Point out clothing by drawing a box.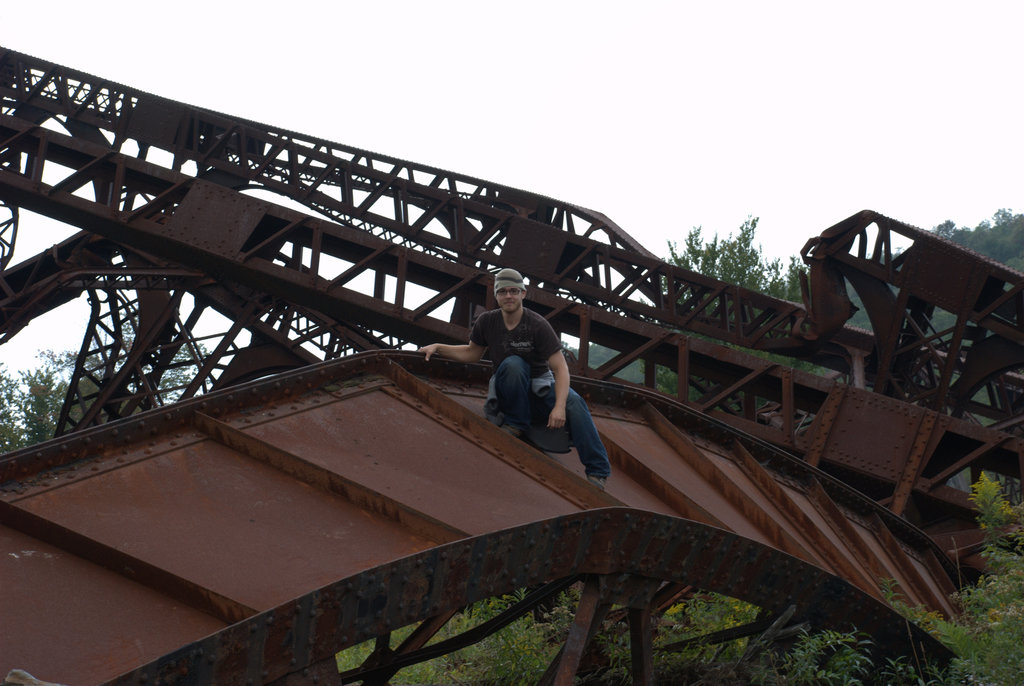
left=488, top=362, right=614, bottom=479.
